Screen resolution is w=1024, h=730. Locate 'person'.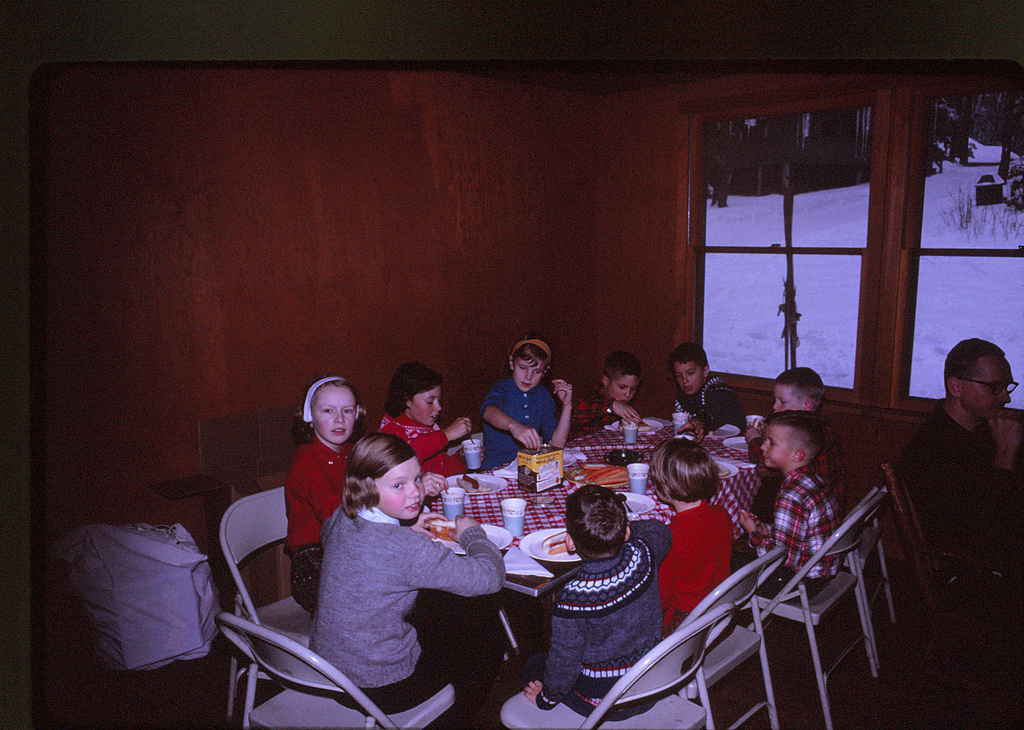
l=769, t=369, r=851, b=523.
